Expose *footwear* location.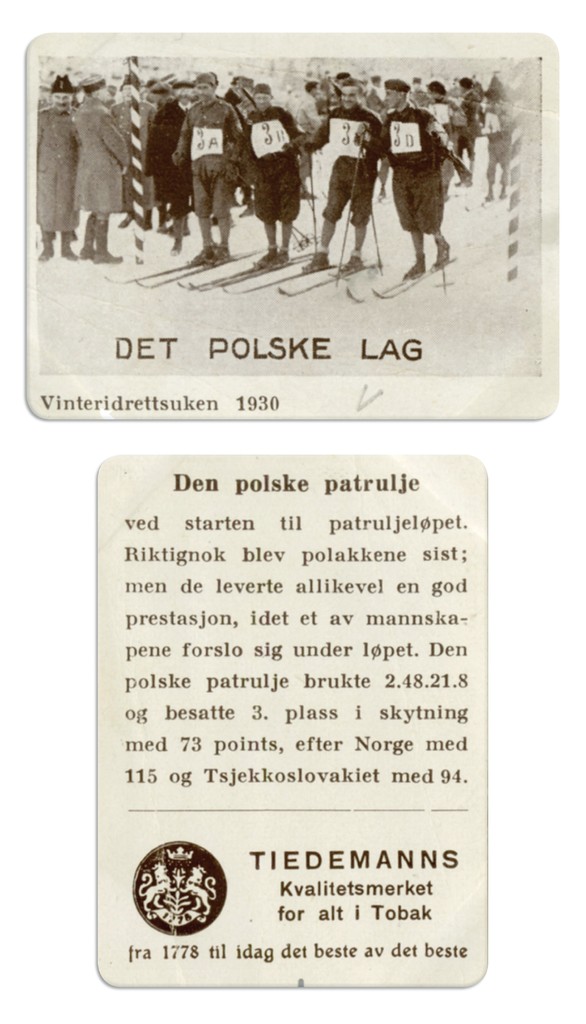
Exposed at 186:225:193:232.
